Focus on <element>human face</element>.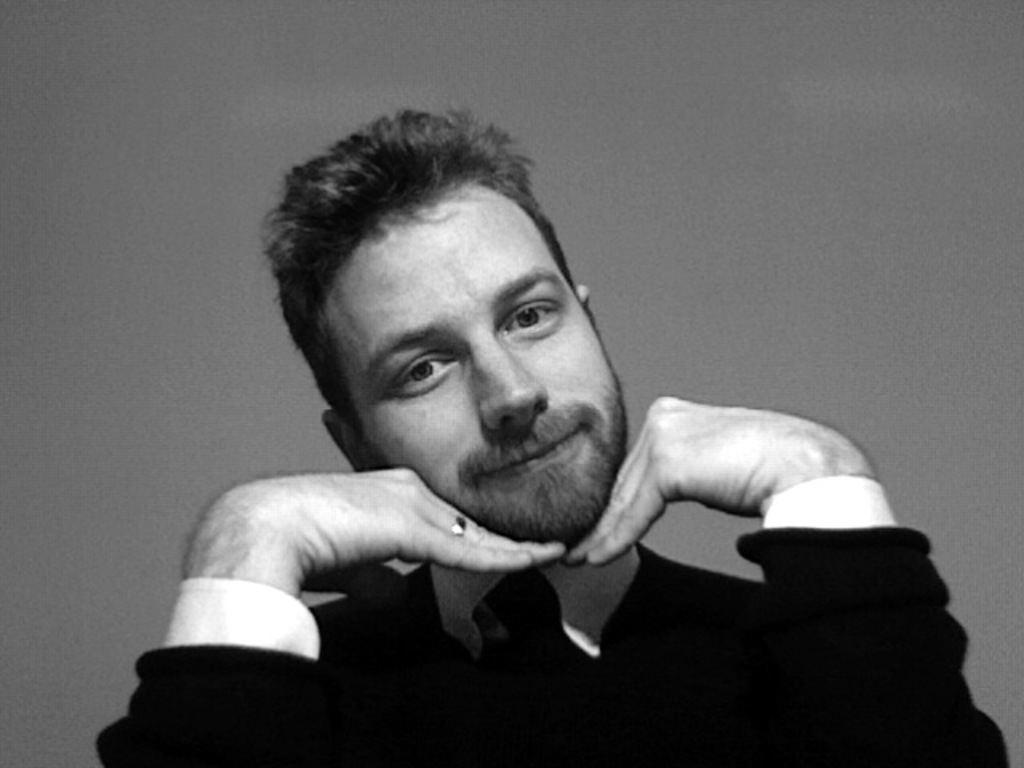
Focused at crop(330, 181, 627, 534).
